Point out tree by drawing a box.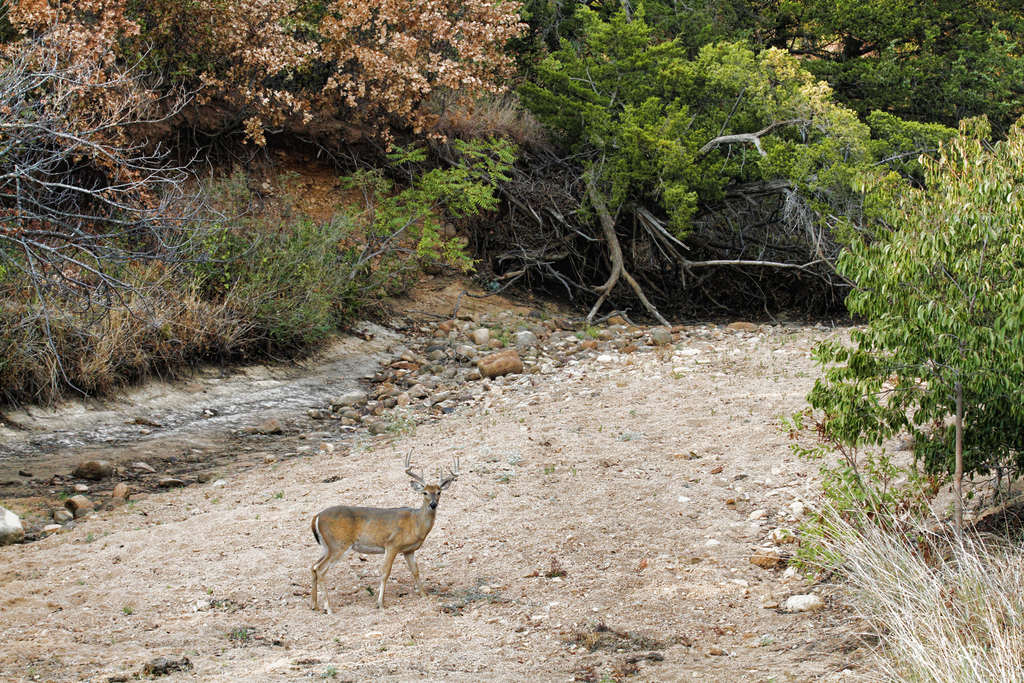
(790,71,1011,570).
